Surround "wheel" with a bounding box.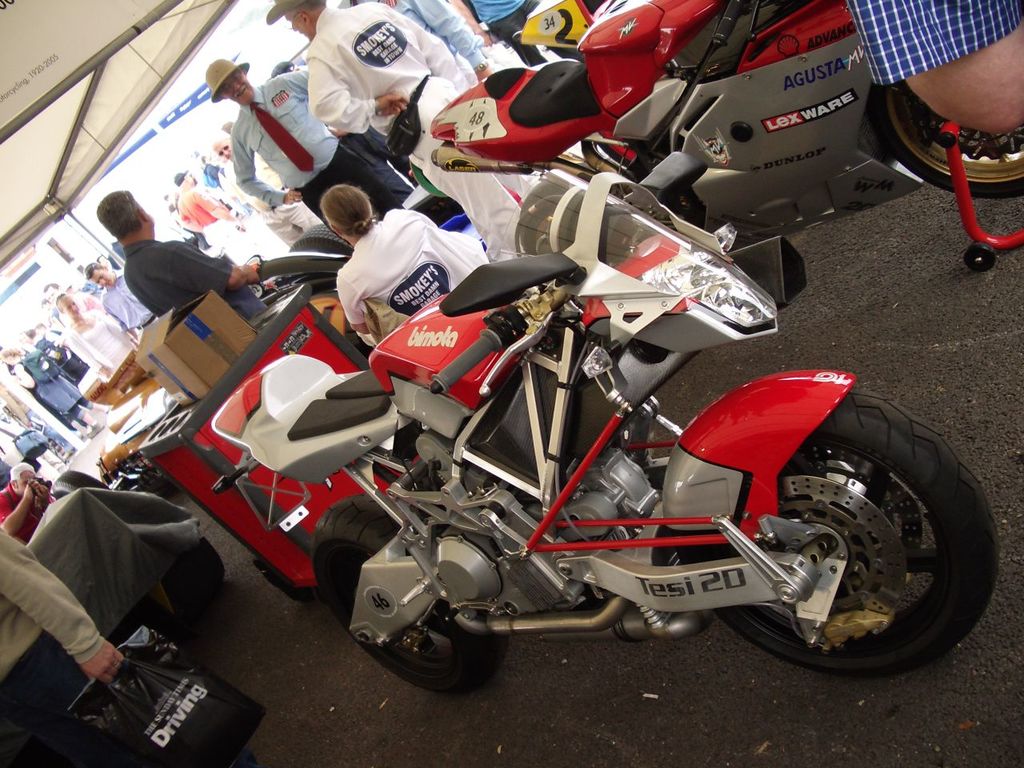
[x1=706, y1=366, x2=1004, y2=678].
